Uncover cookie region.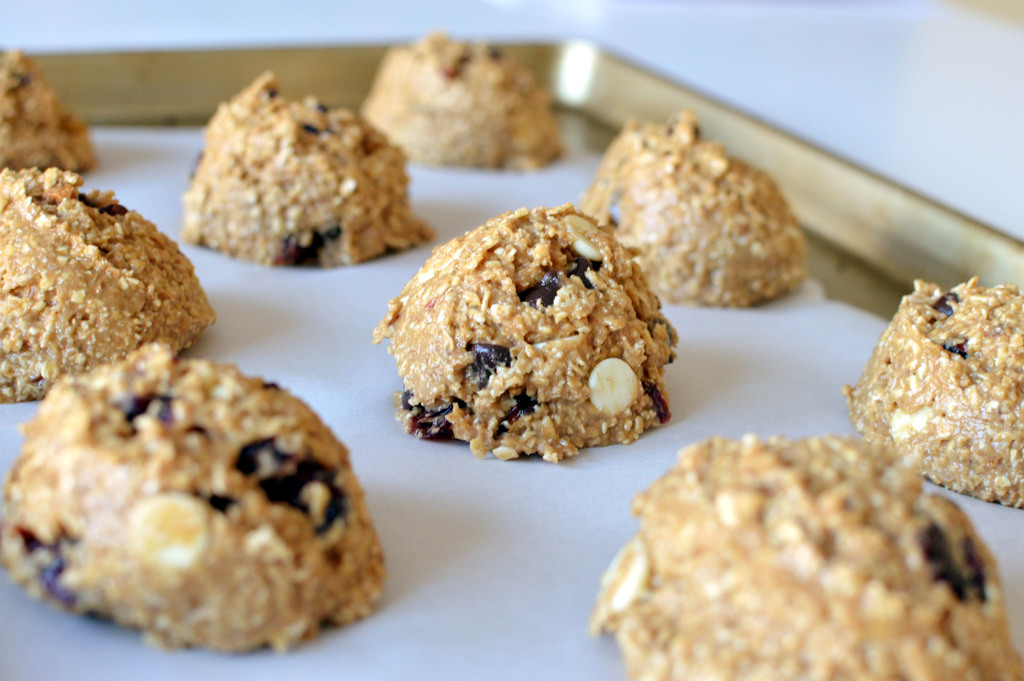
Uncovered: BBox(839, 275, 1023, 508).
